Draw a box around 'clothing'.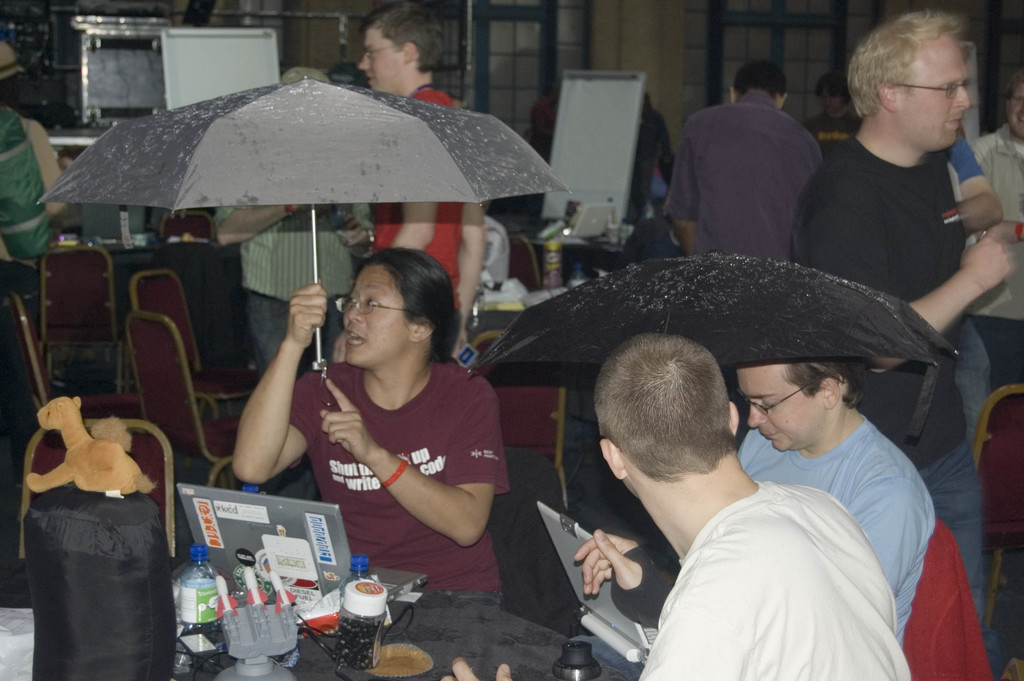
{"left": 959, "top": 120, "right": 1023, "bottom": 316}.
